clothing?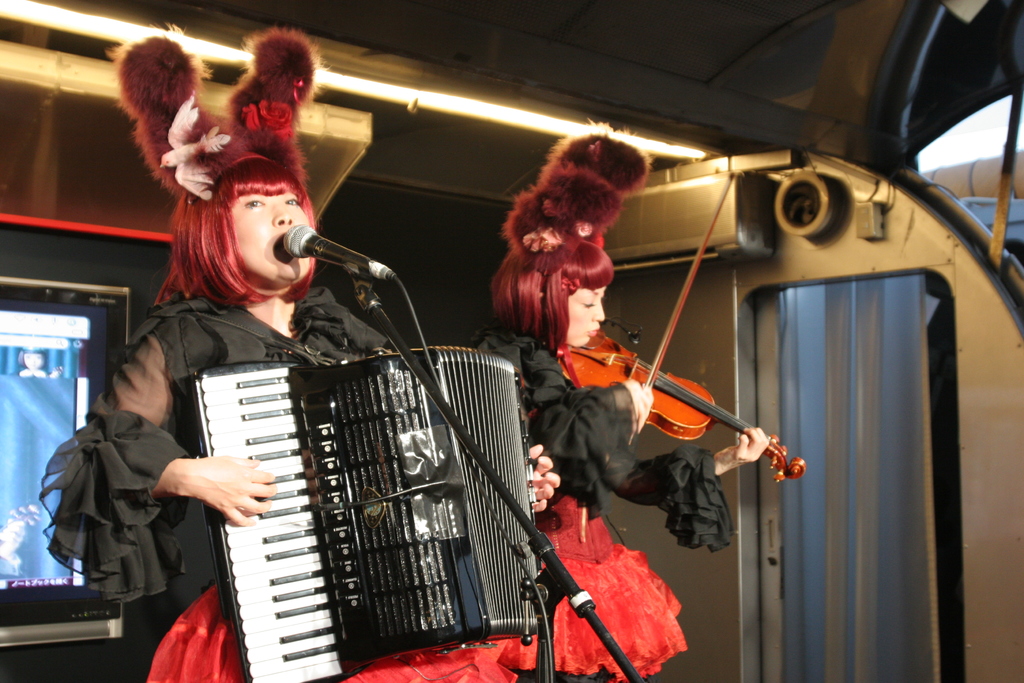
bbox=(43, 291, 515, 682)
